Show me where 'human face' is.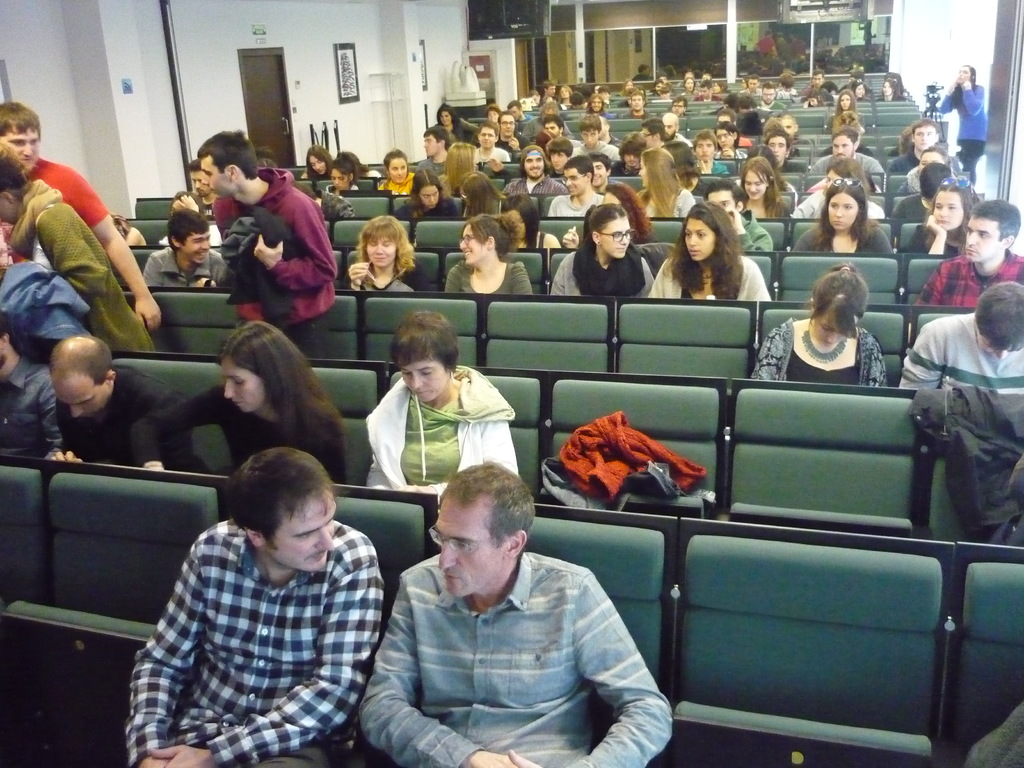
'human face' is at bbox=[685, 80, 693, 92].
